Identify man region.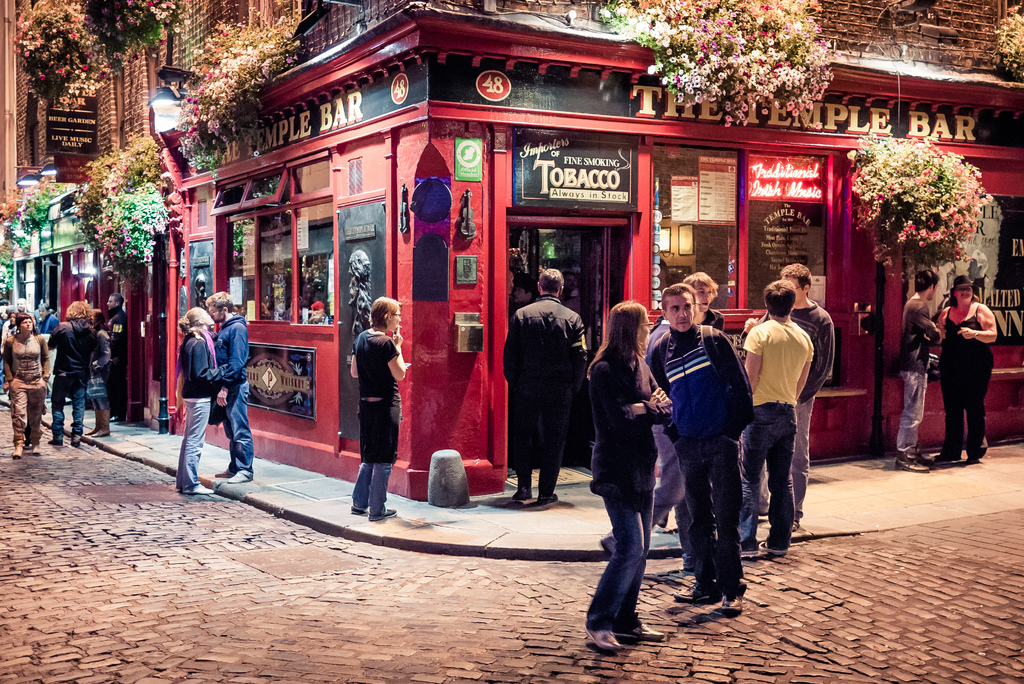
Region: (x1=948, y1=263, x2=997, y2=469).
